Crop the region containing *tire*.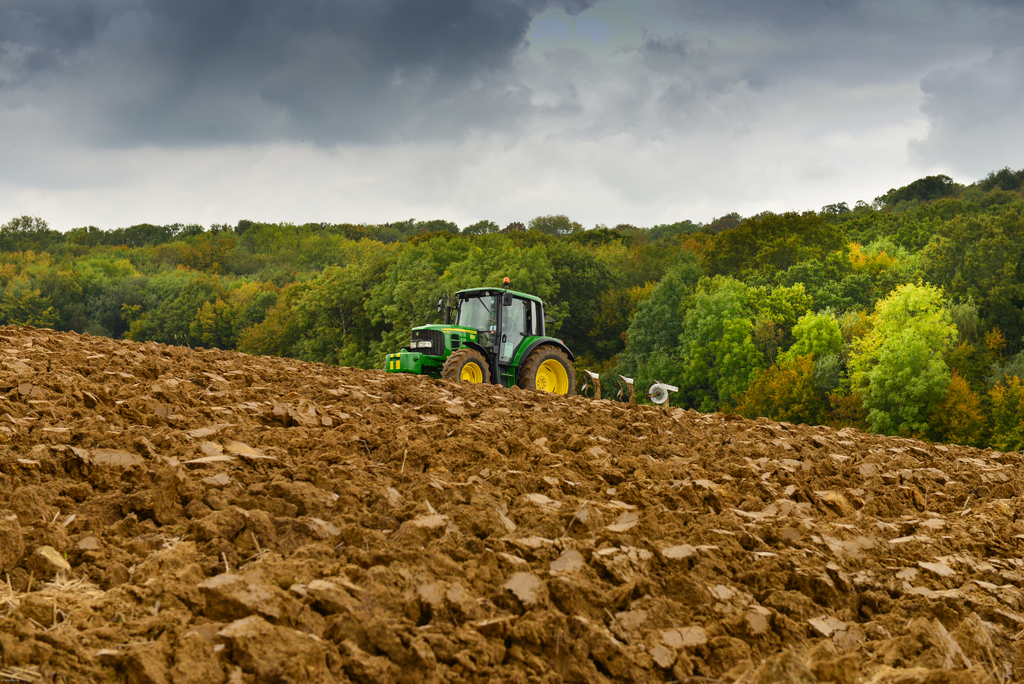
Crop region: bbox=[442, 347, 492, 383].
